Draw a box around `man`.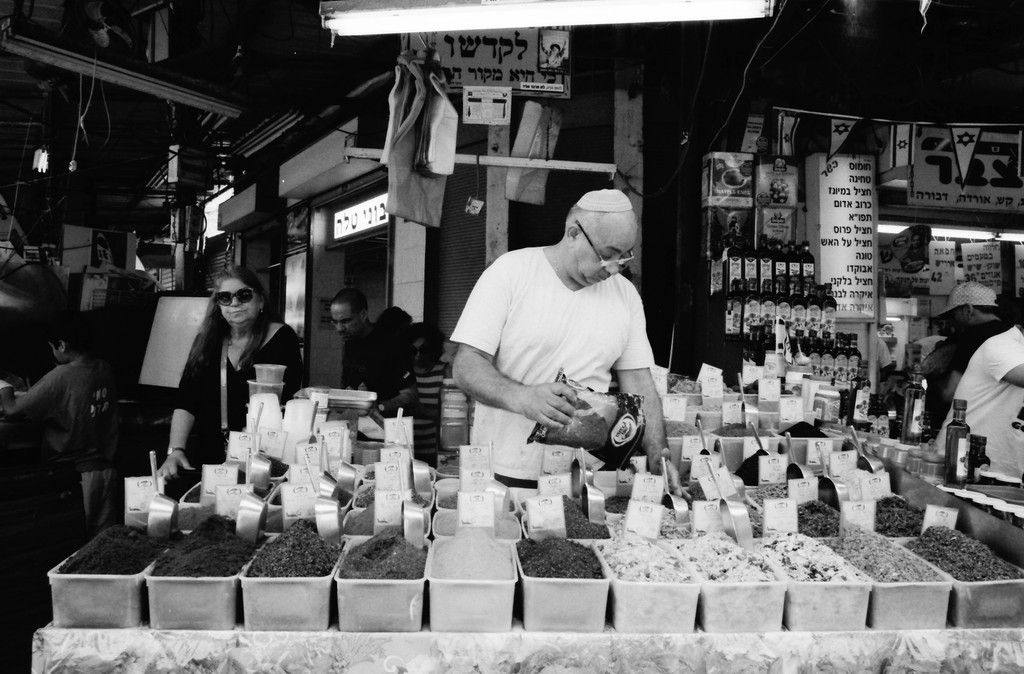
927/280/1012/441.
